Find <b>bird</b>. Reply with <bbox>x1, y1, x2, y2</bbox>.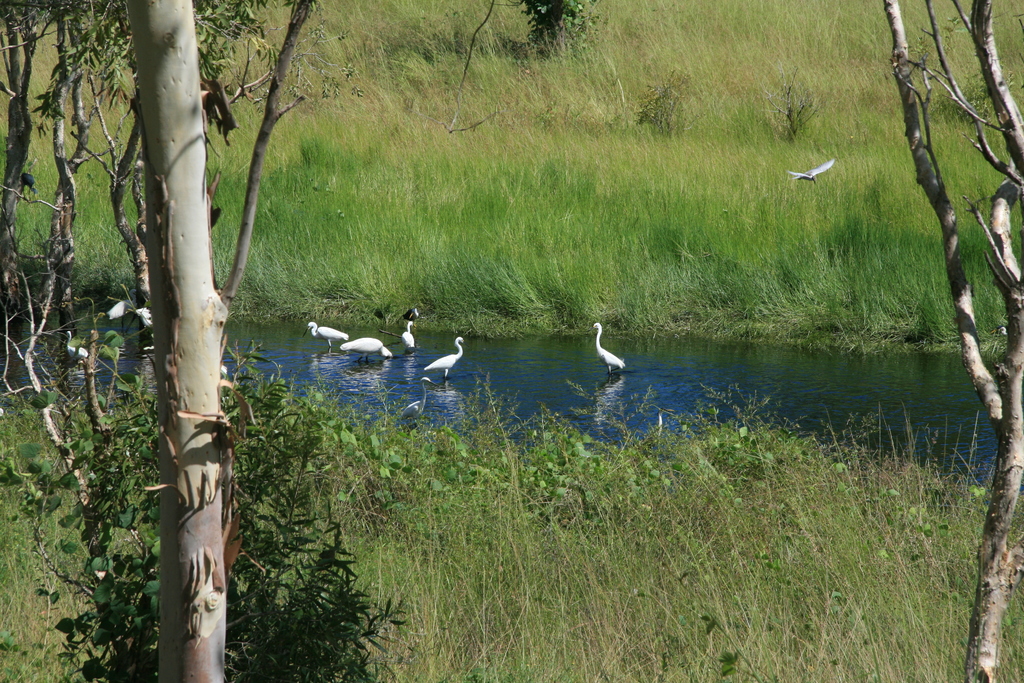
<bbox>781, 152, 844, 184</bbox>.
